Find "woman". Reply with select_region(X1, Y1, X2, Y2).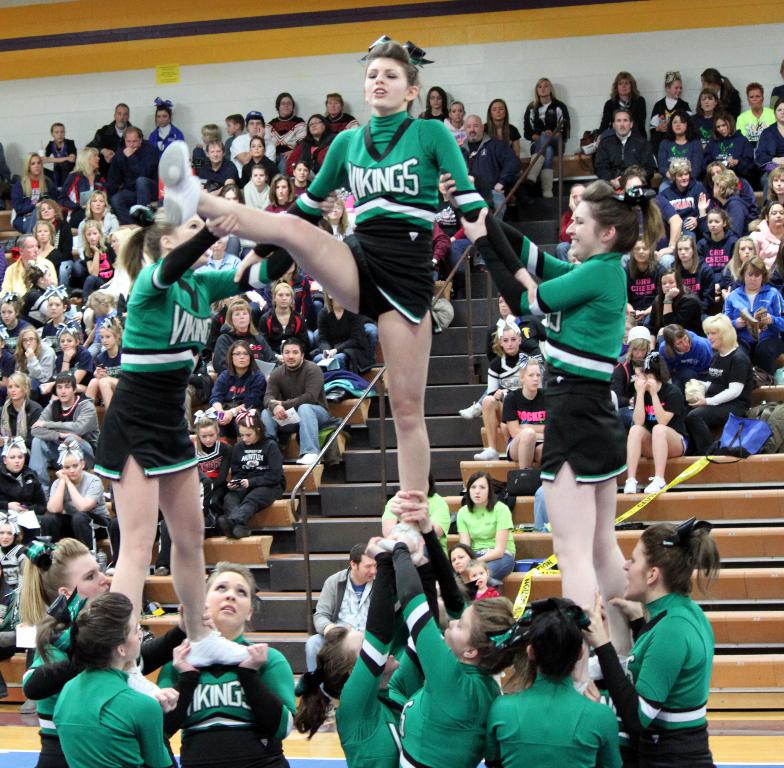
select_region(765, 167, 783, 207).
